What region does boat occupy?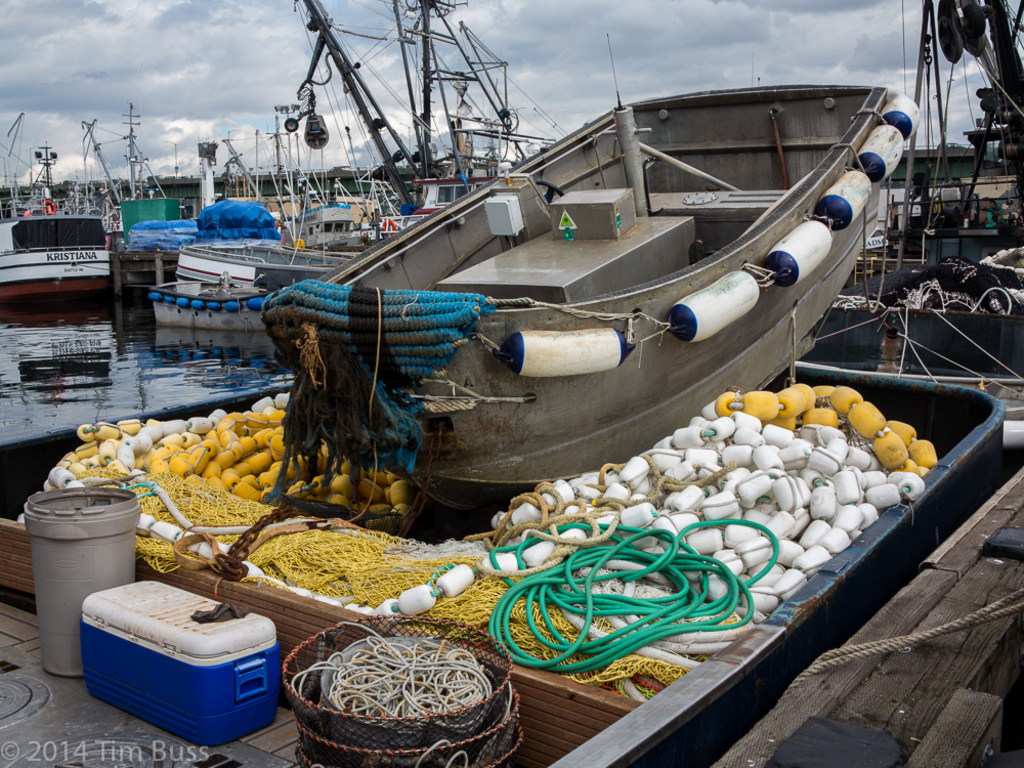
l=178, t=58, r=946, b=471.
